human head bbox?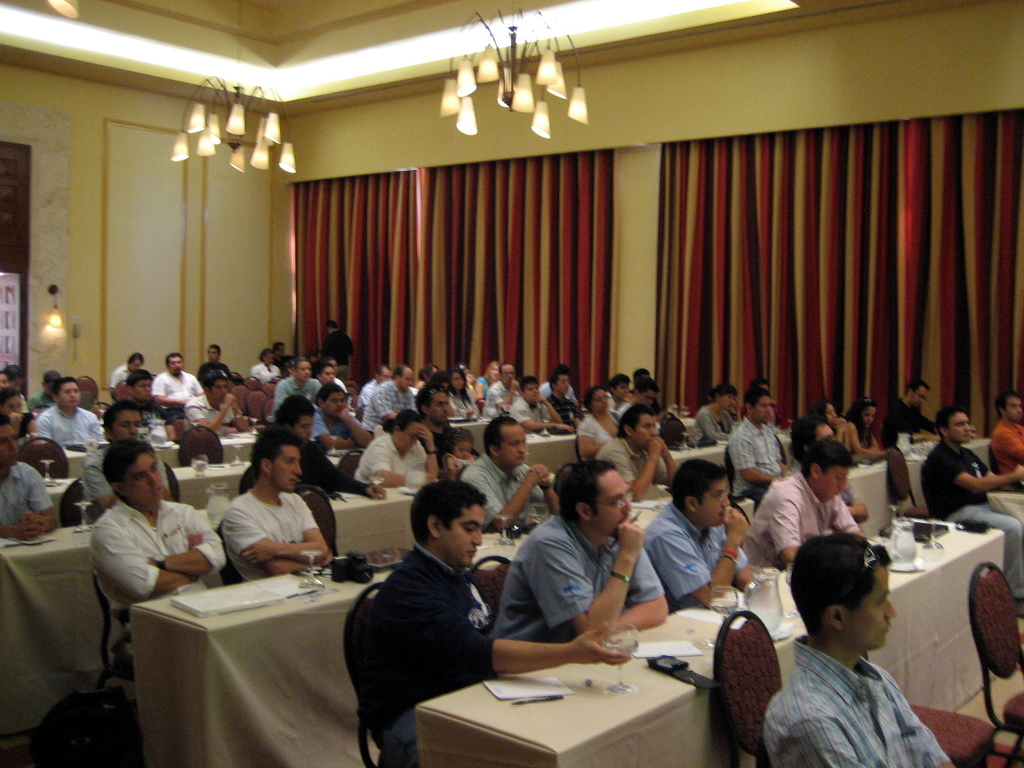
626/378/664/404
